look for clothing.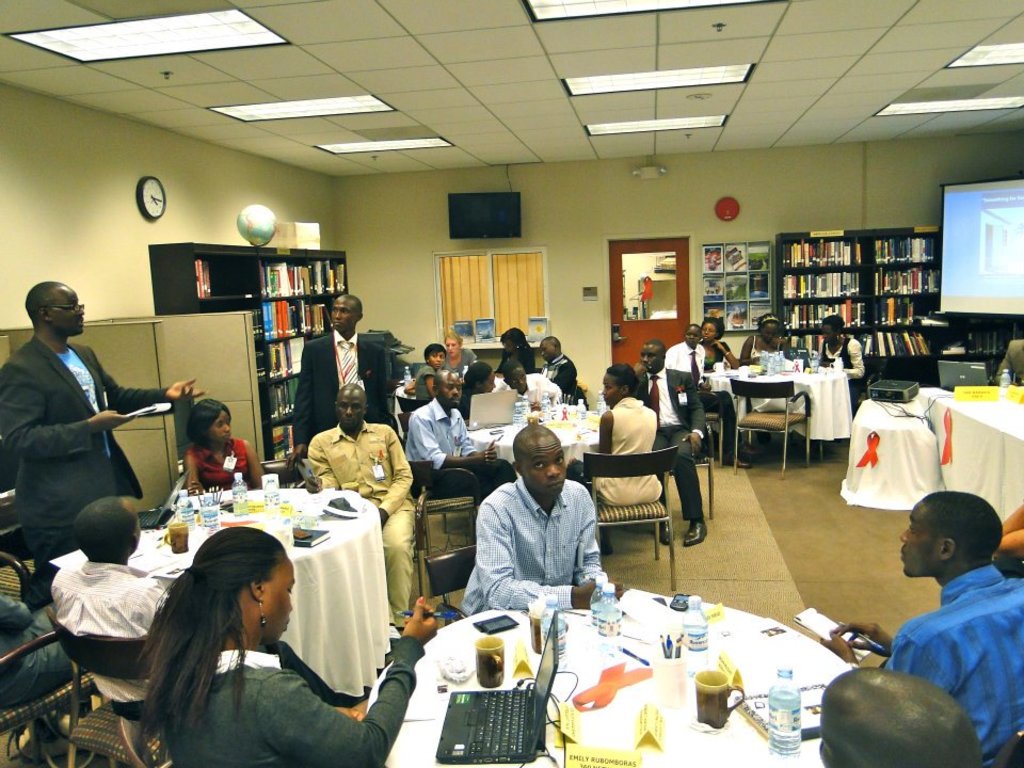
Found: locate(657, 335, 737, 463).
